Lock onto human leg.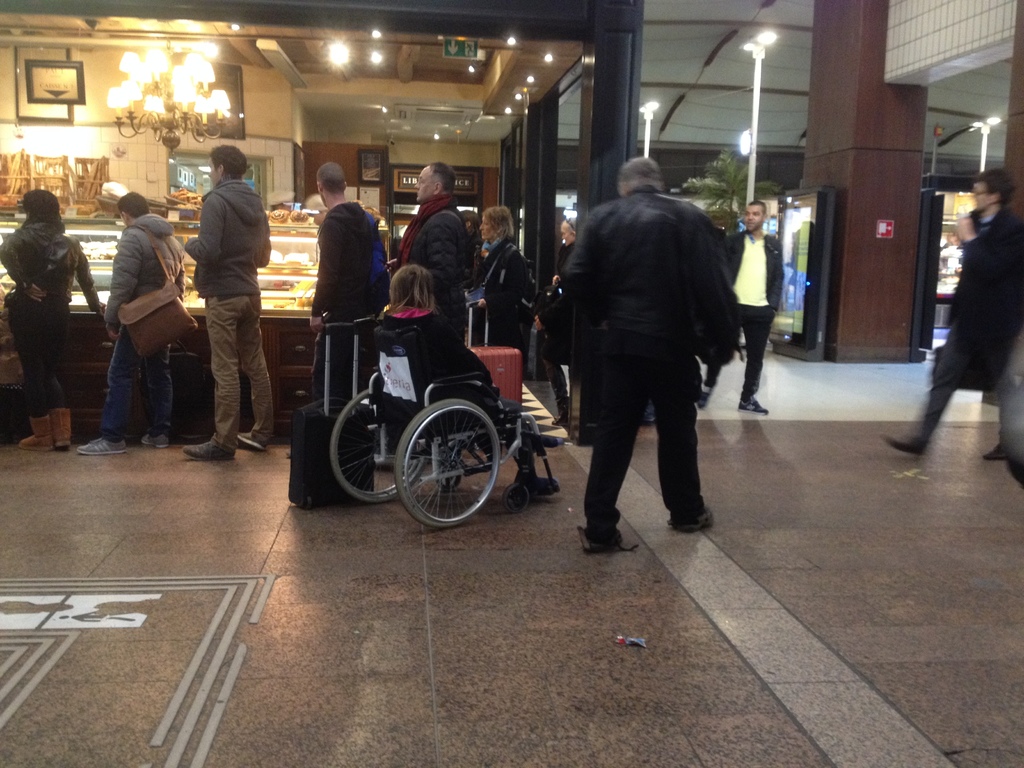
Locked: {"left": 183, "top": 298, "right": 241, "bottom": 454}.
